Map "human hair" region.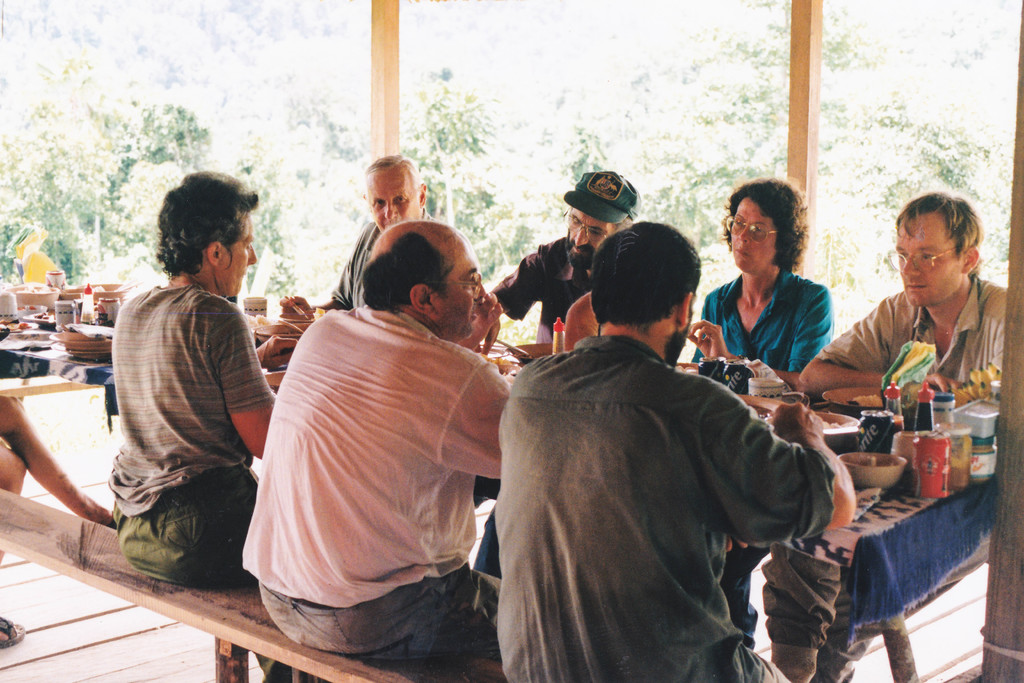
Mapped to 593:222:696:334.
